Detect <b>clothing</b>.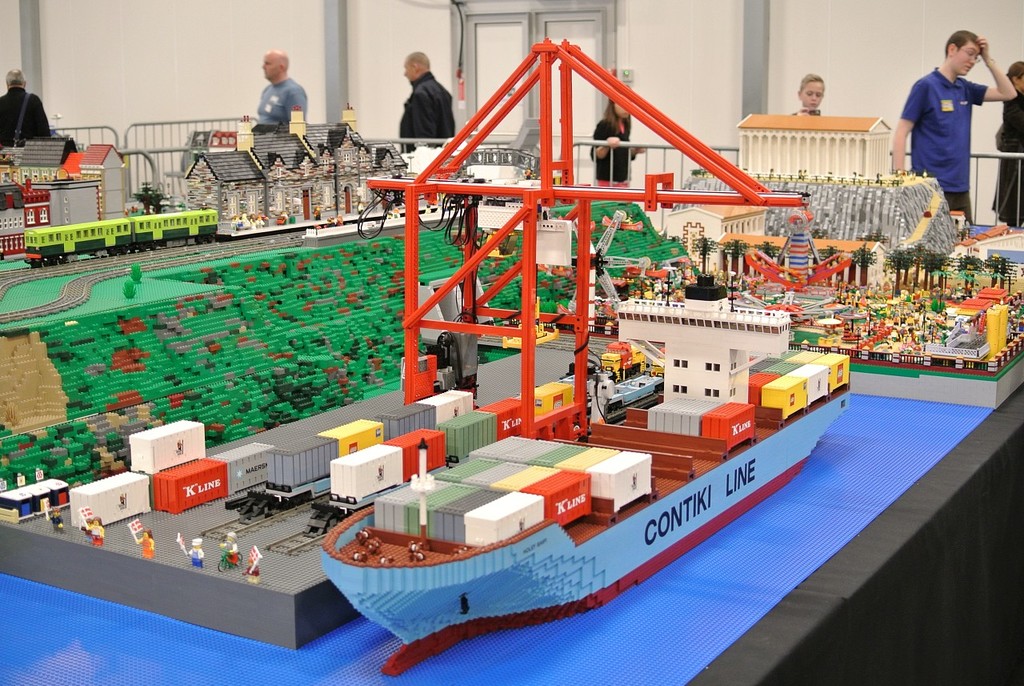
Detected at 994/92/1023/228.
